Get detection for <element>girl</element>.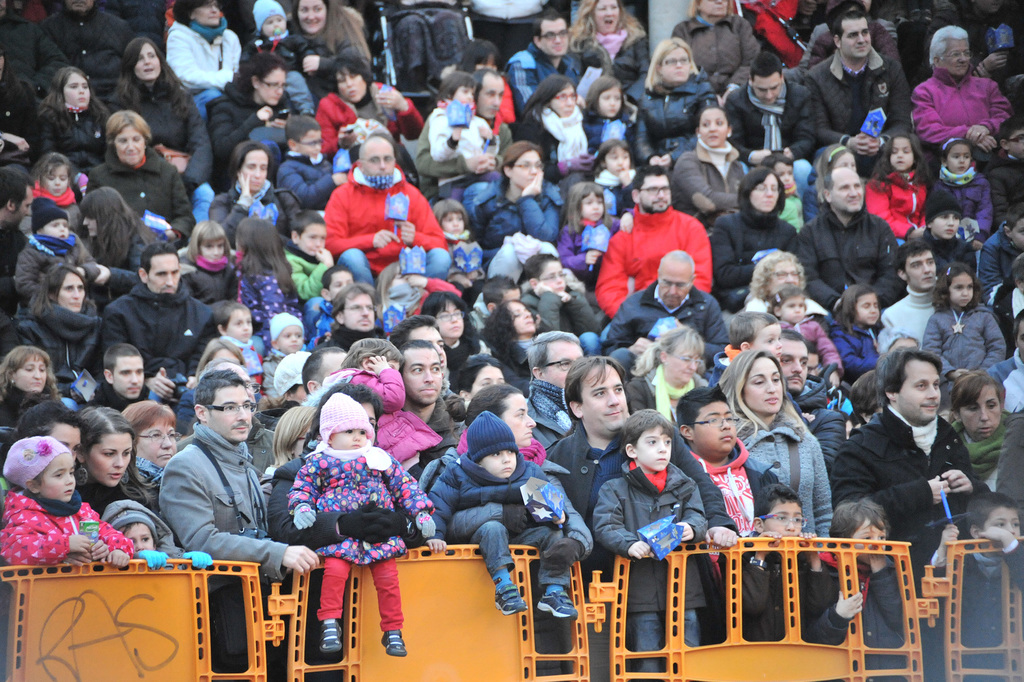
Detection: [x1=712, y1=170, x2=789, y2=290].
